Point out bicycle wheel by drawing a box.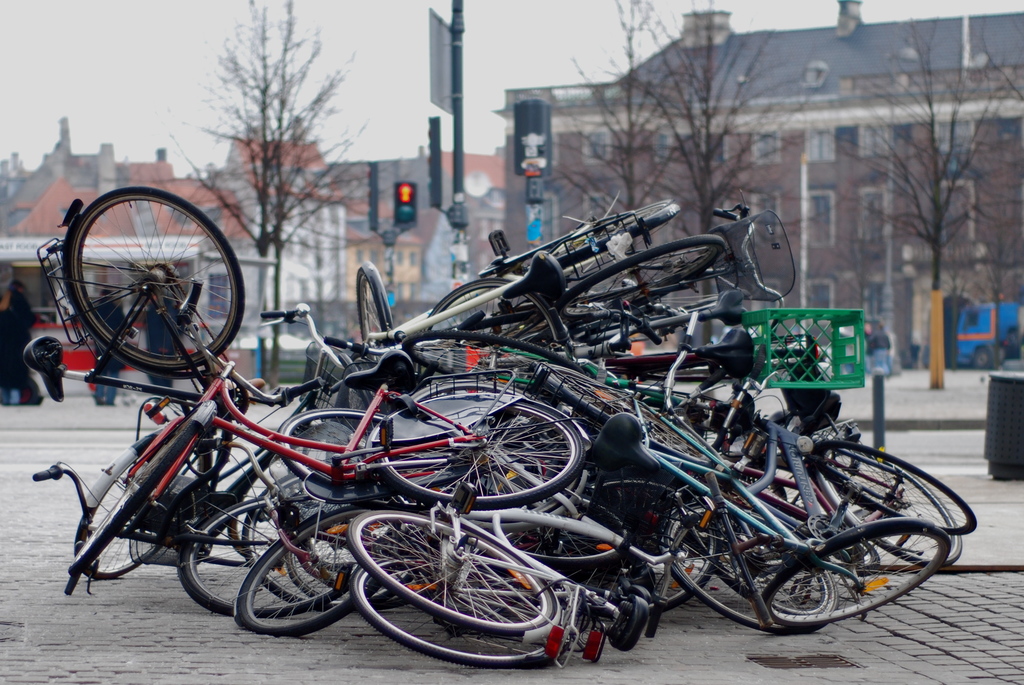
345, 519, 555, 648.
